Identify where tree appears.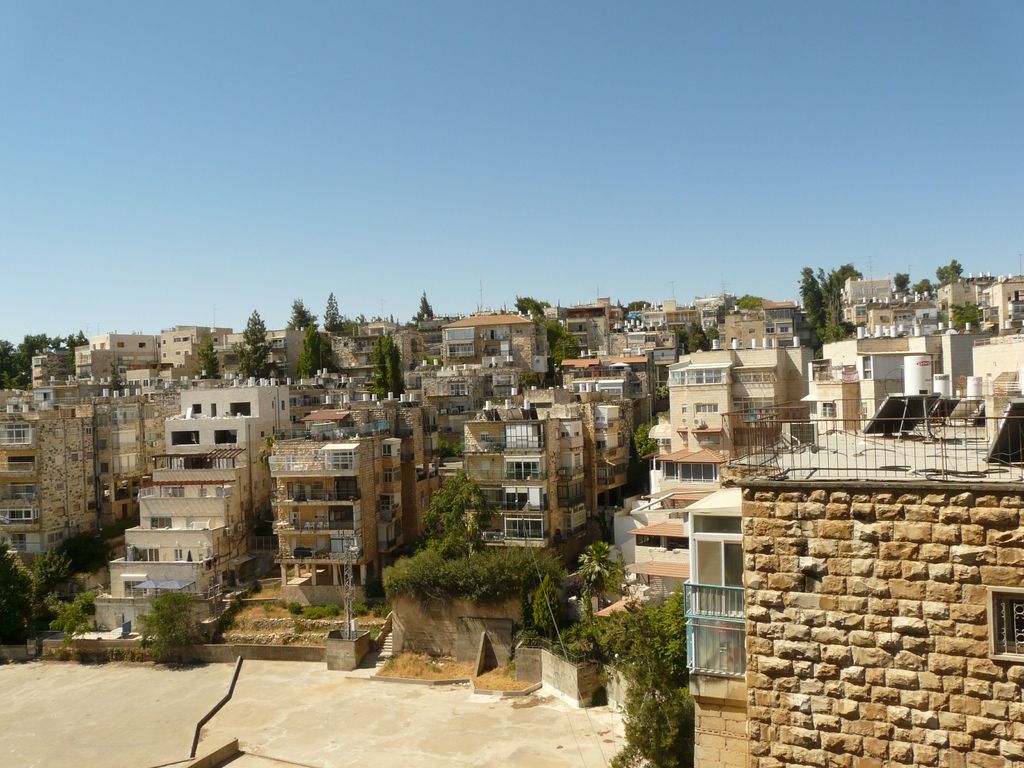
Appears at select_region(195, 340, 218, 378).
